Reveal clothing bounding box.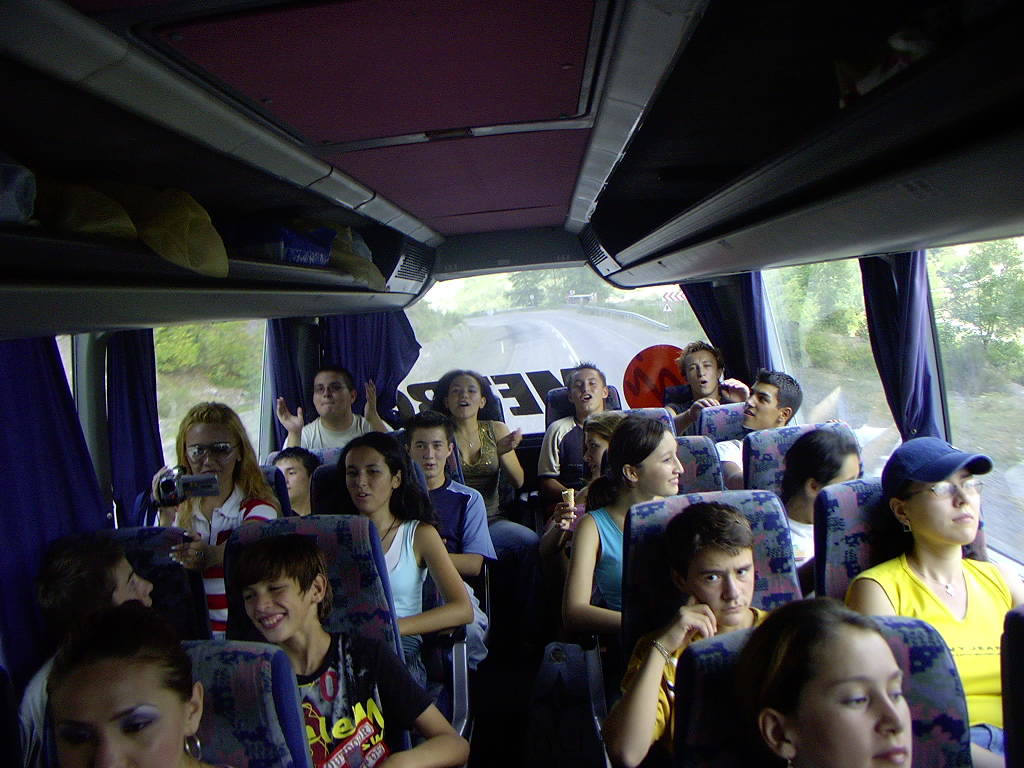
Revealed: left=668, top=394, right=750, bottom=443.
